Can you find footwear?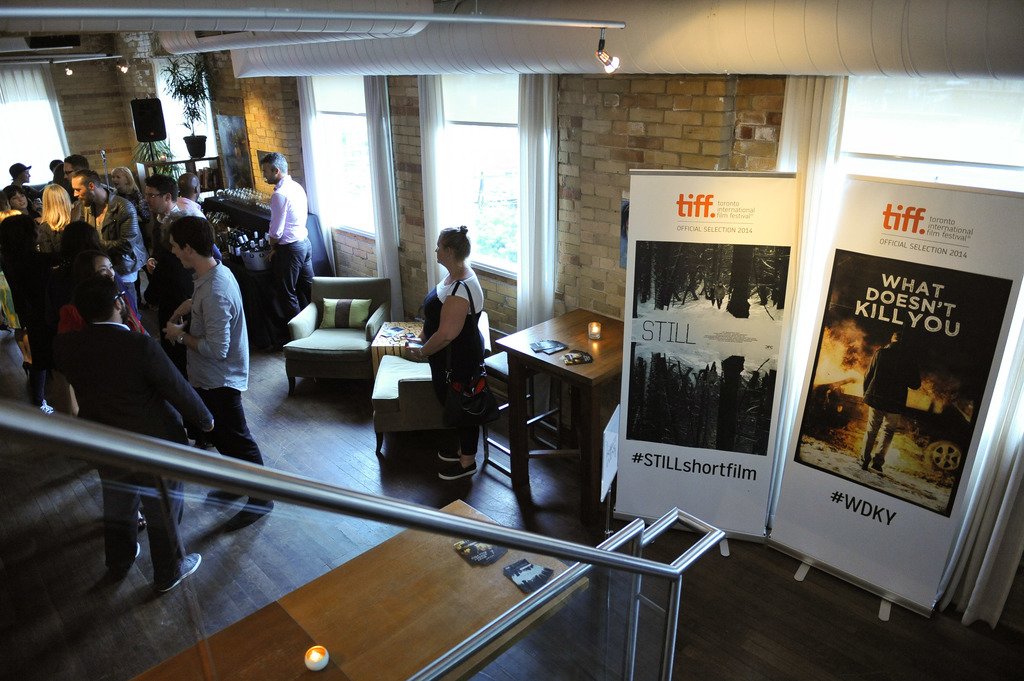
Yes, bounding box: {"x1": 108, "y1": 540, "x2": 141, "y2": 561}.
